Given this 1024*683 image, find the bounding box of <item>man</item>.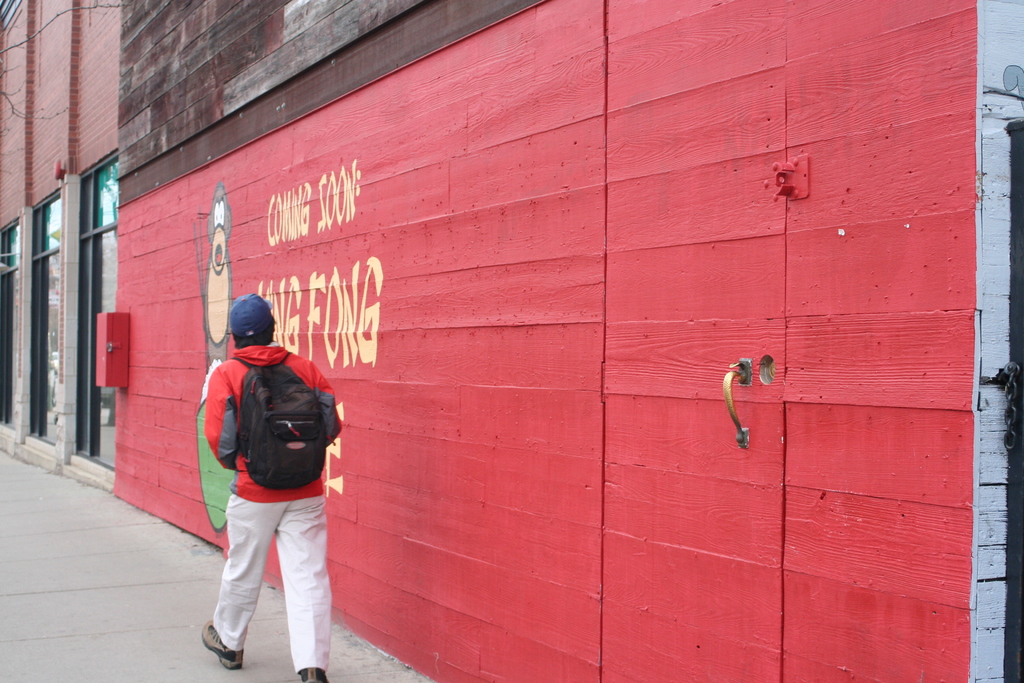
pyautogui.locateOnScreen(208, 300, 344, 682).
